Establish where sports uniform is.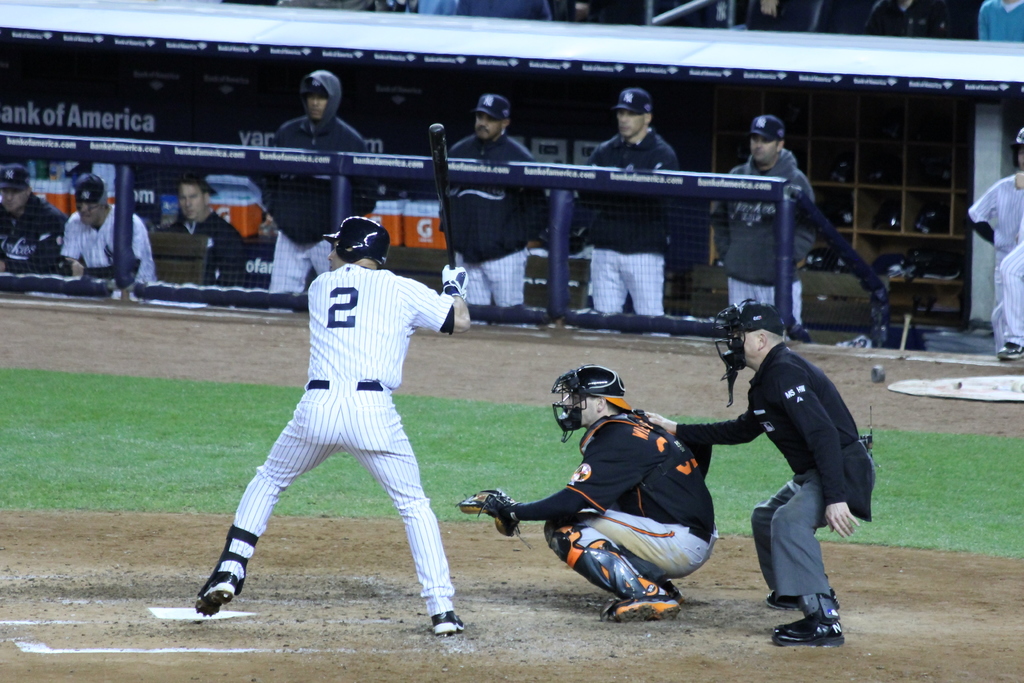
Established at <region>973, 134, 1023, 297</region>.
